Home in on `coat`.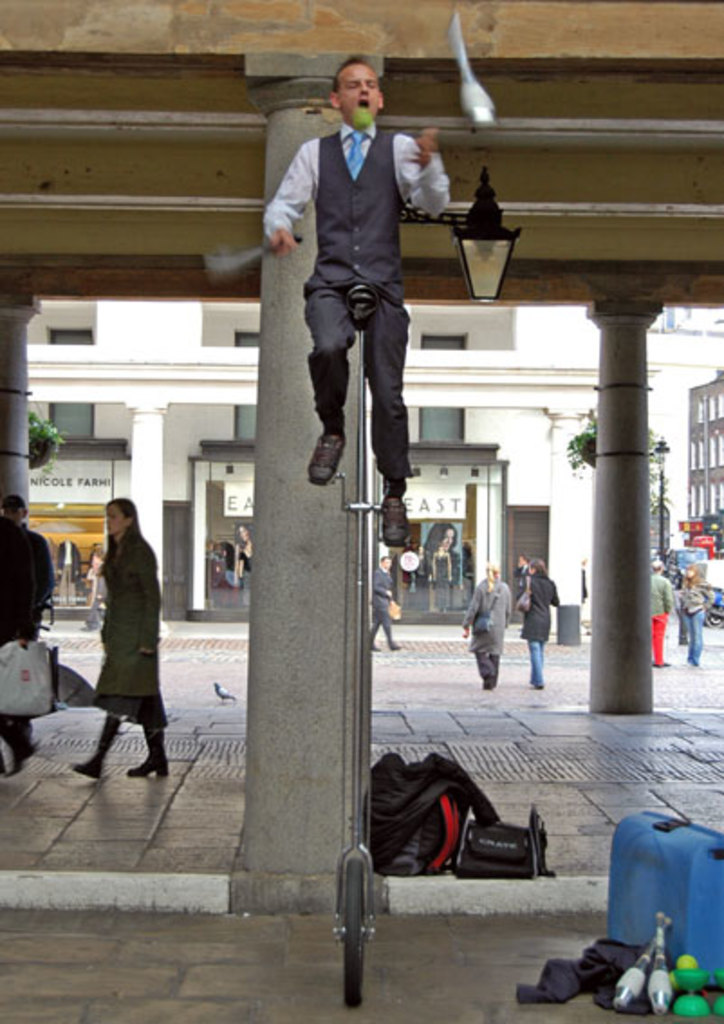
Homed in at (x1=4, y1=531, x2=61, y2=657).
